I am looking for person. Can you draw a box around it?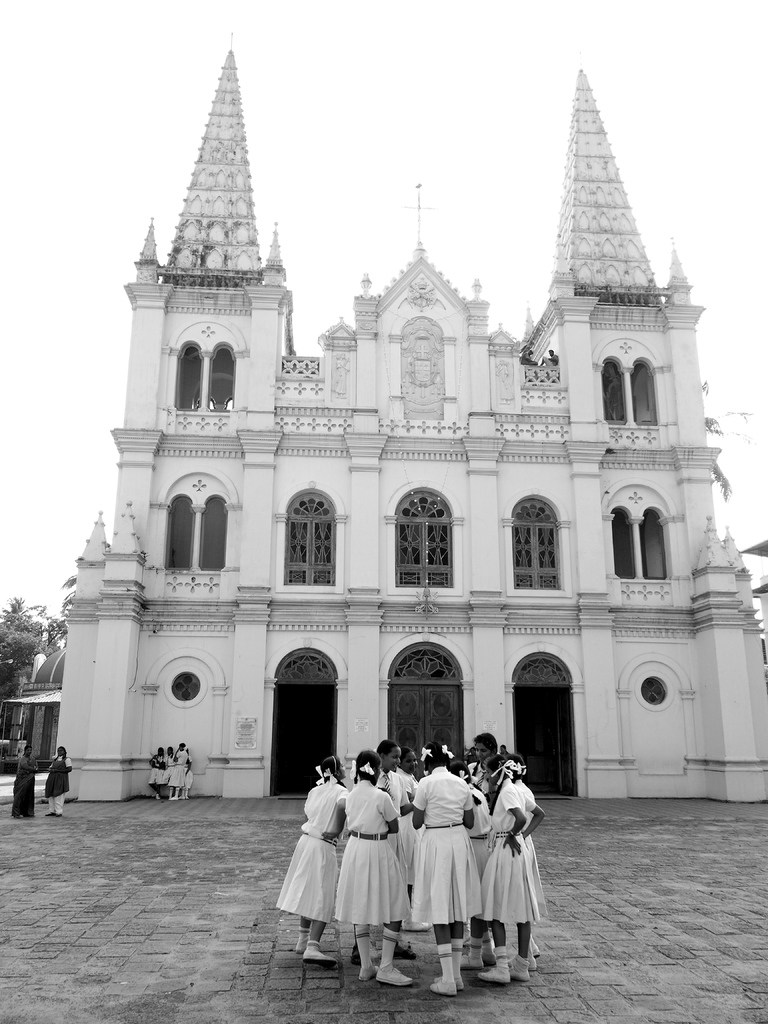
Sure, the bounding box is box=[406, 735, 497, 972].
